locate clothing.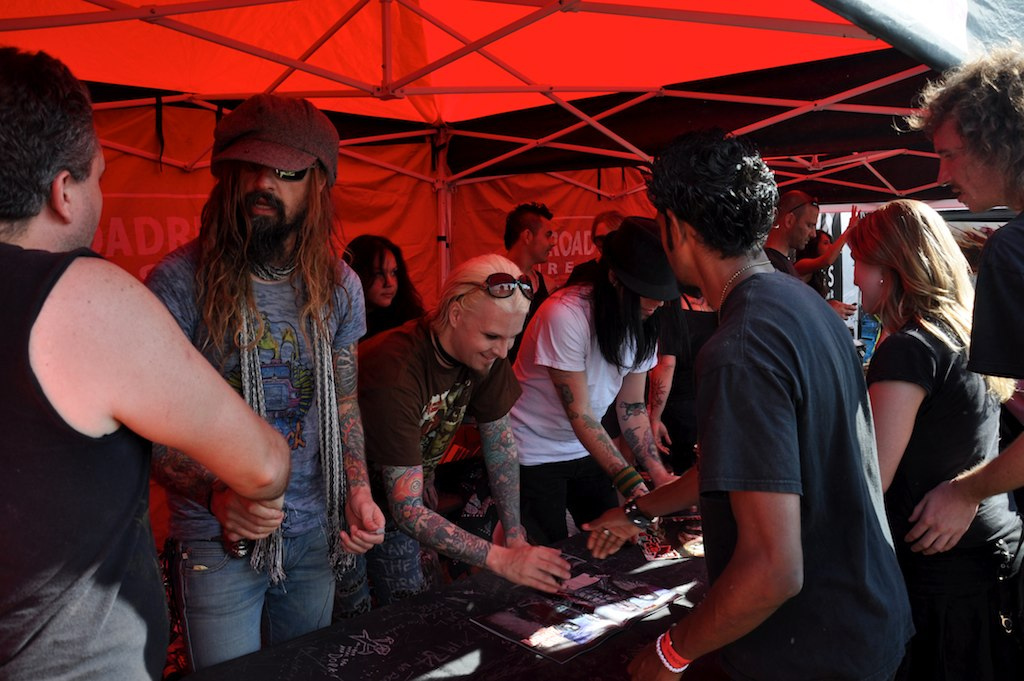
Bounding box: [662,202,896,647].
